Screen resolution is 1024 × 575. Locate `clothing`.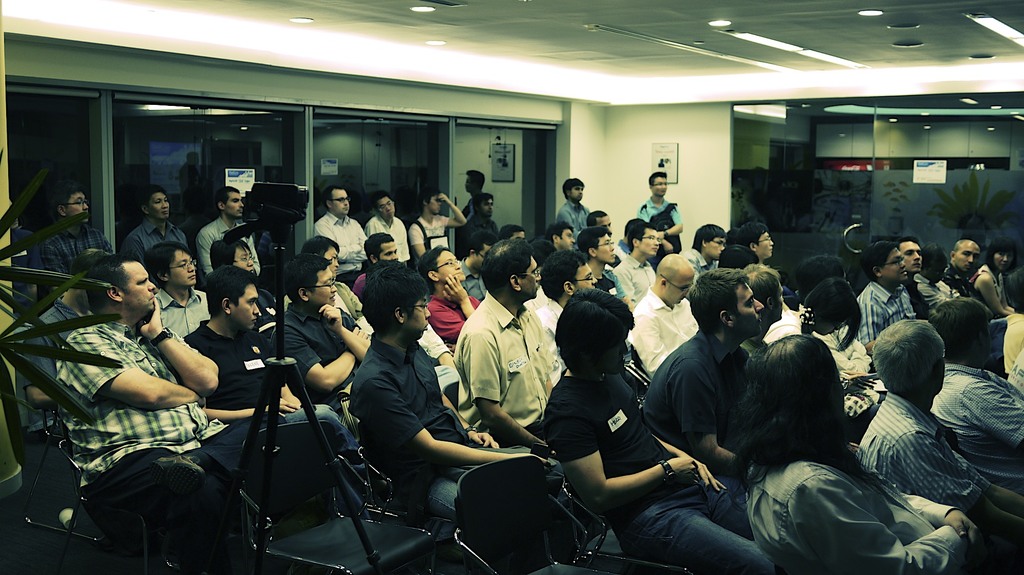
bbox=[335, 301, 471, 498].
